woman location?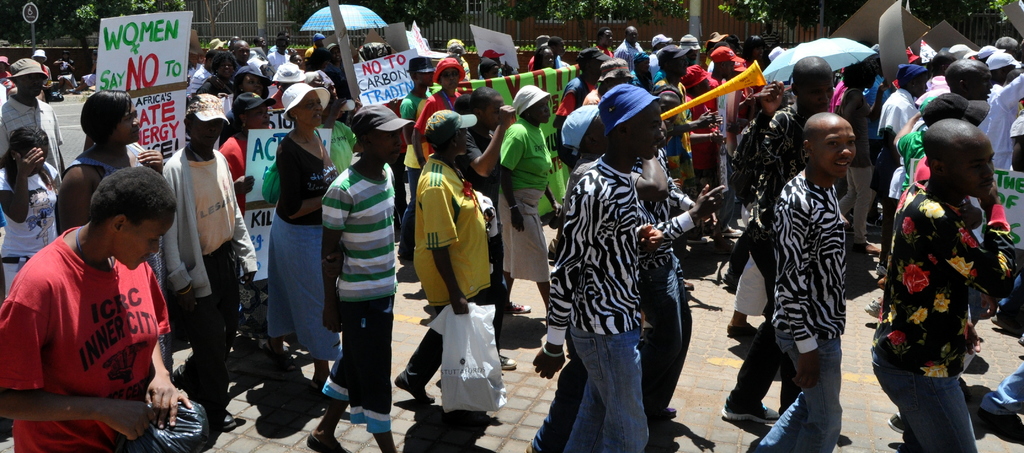
Rect(492, 85, 560, 313)
